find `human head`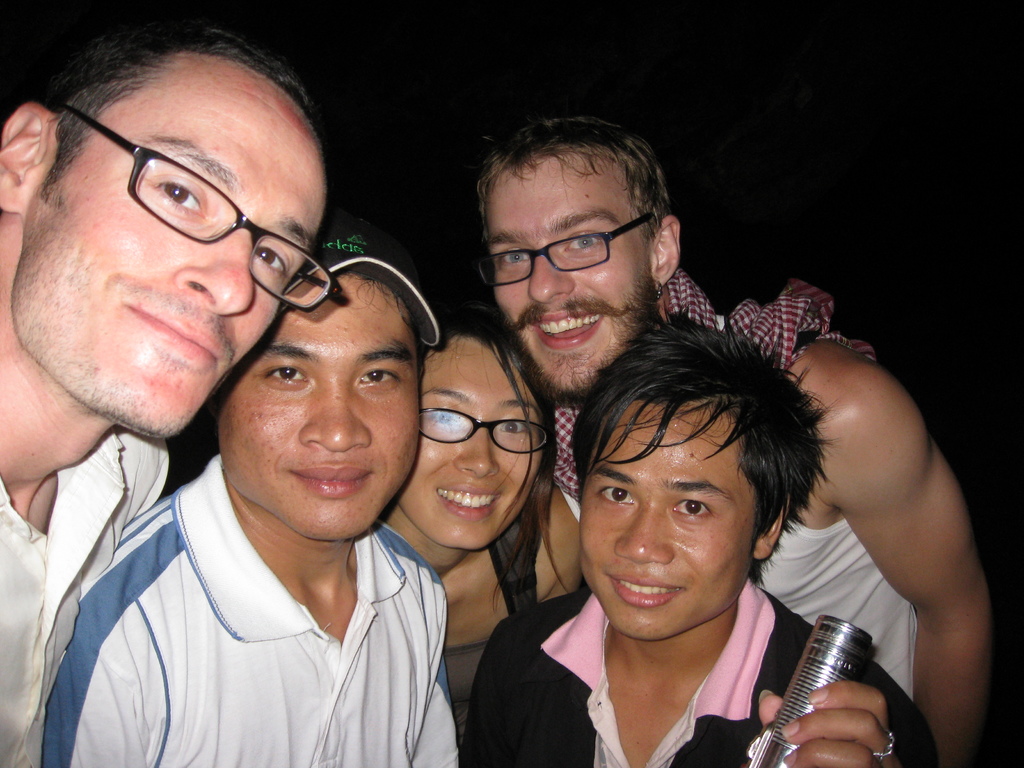
219, 220, 421, 542
